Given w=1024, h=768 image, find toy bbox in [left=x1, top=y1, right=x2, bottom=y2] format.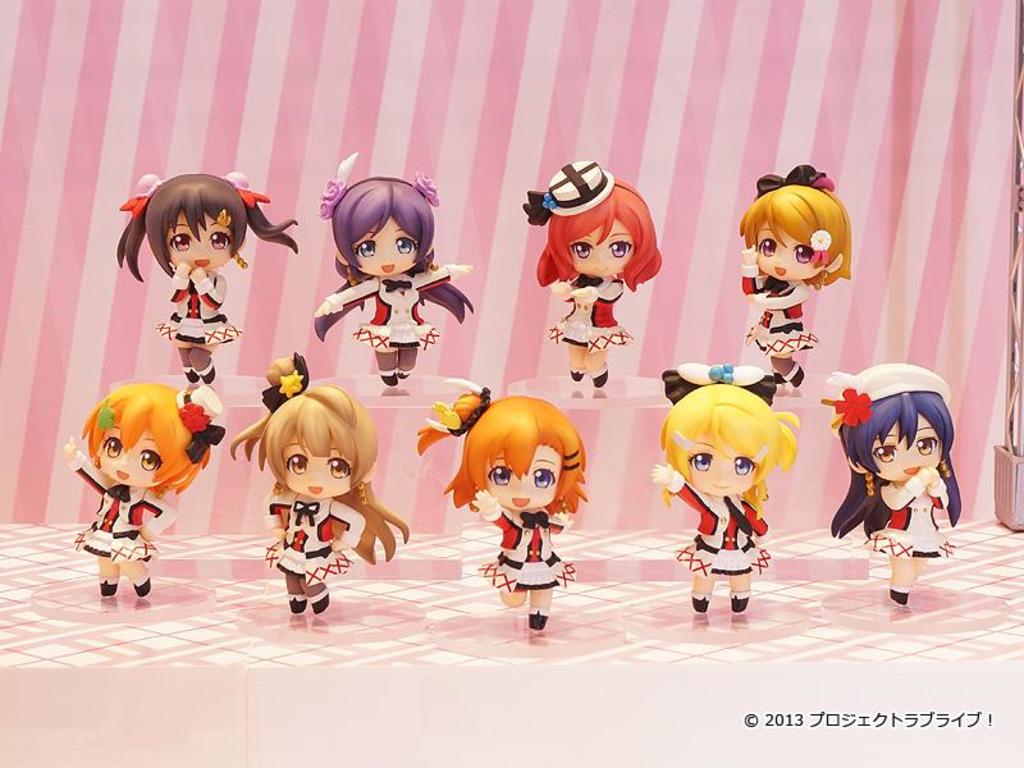
[left=116, top=172, right=296, bottom=385].
